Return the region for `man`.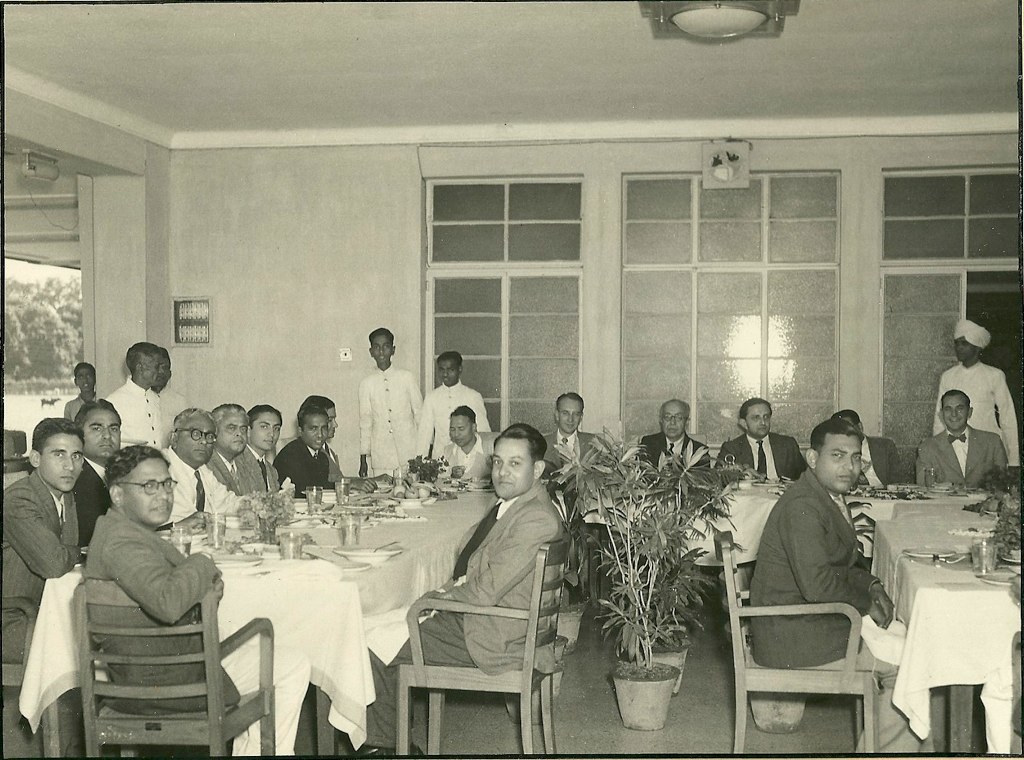
x1=232, y1=400, x2=292, y2=497.
